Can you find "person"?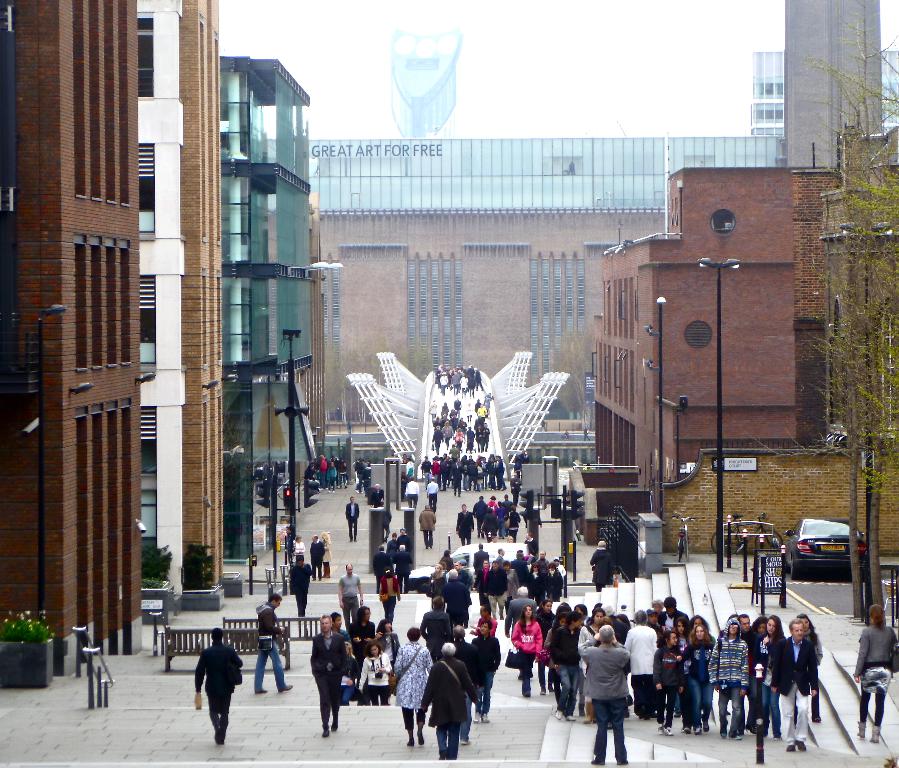
Yes, bounding box: [338, 567, 362, 613].
